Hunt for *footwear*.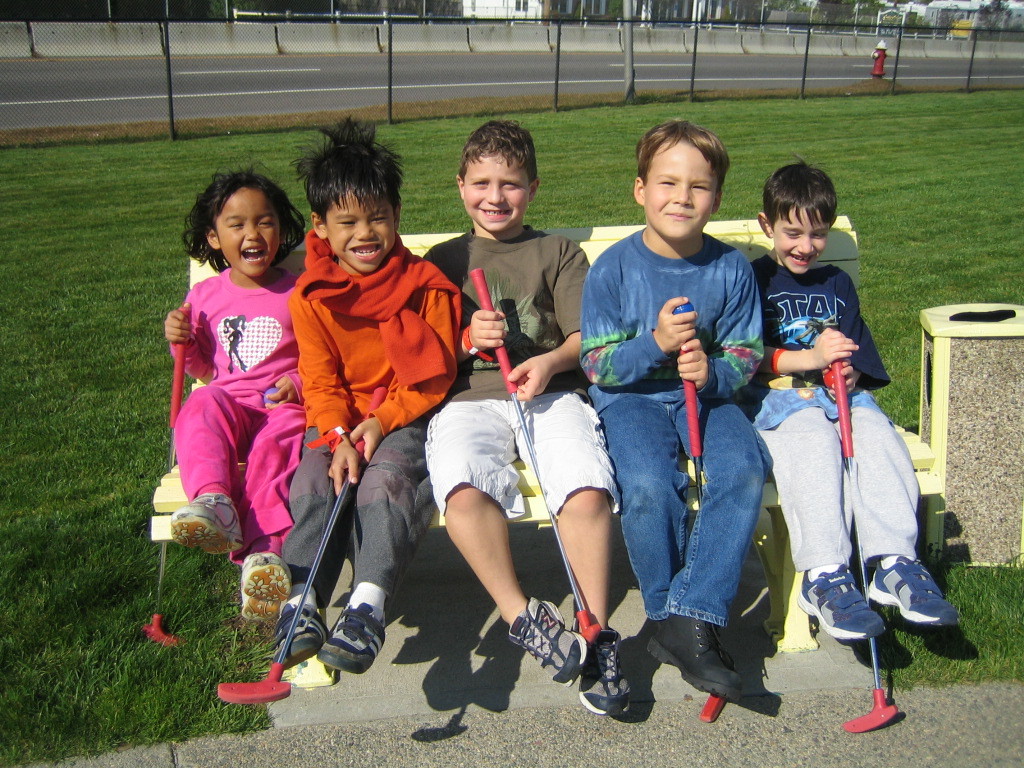
Hunted down at 635, 617, 661, 644.
